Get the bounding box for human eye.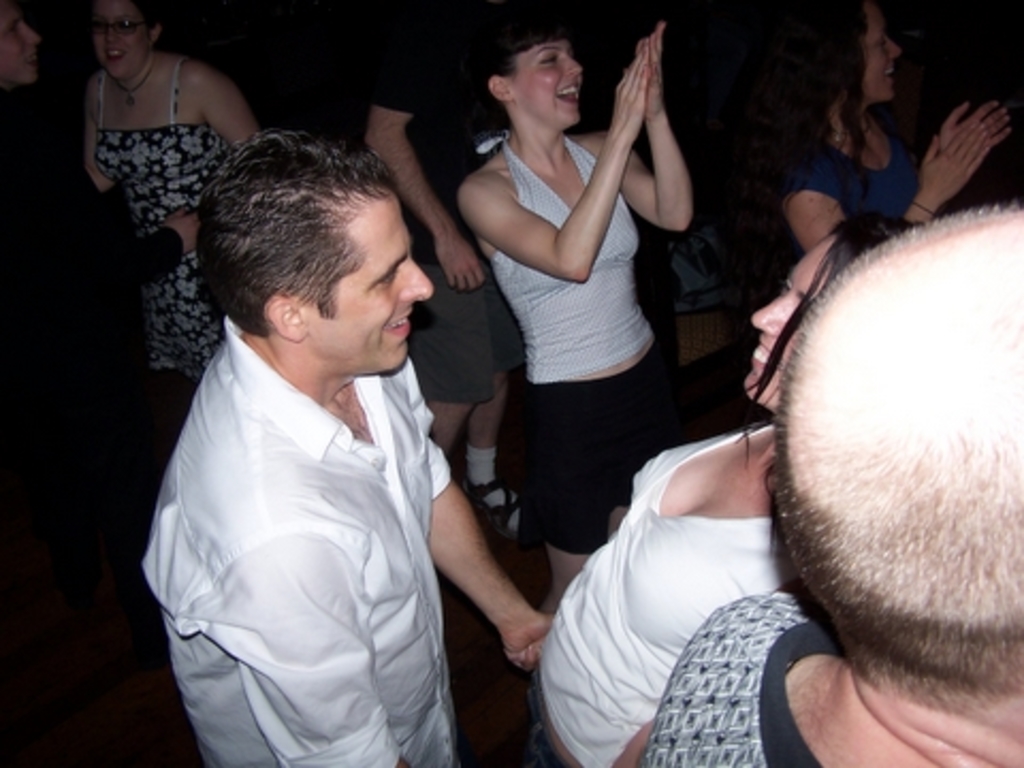
region(371, 265, 403, 290).
